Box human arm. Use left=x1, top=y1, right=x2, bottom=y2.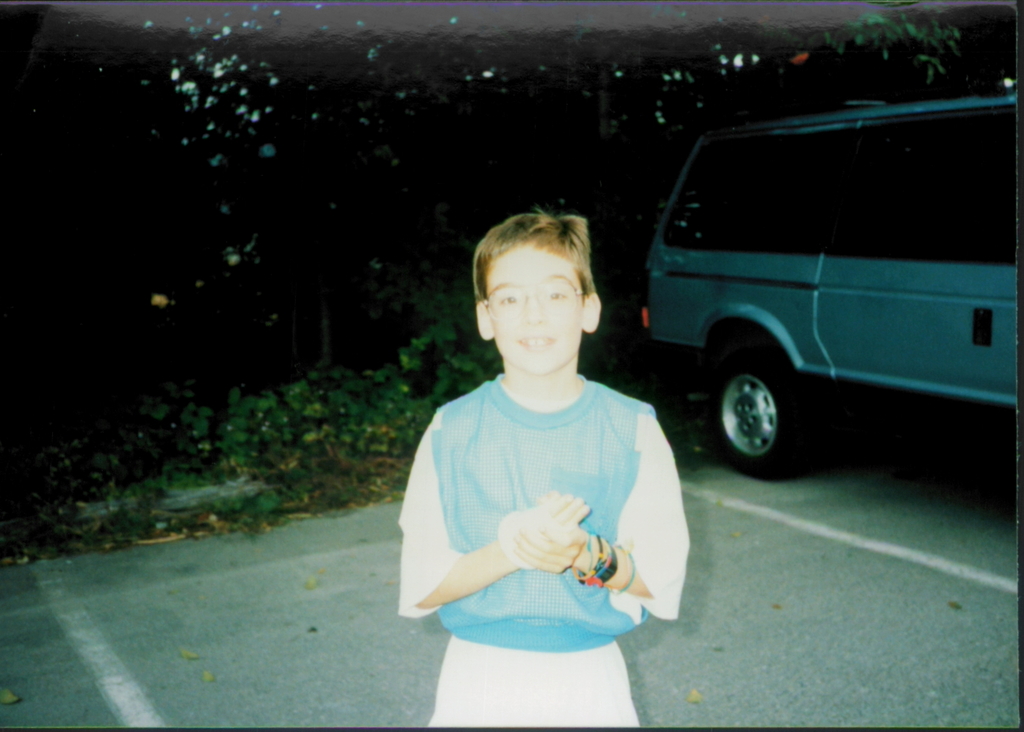
left=514, top=420, right=687, bottom=619.
